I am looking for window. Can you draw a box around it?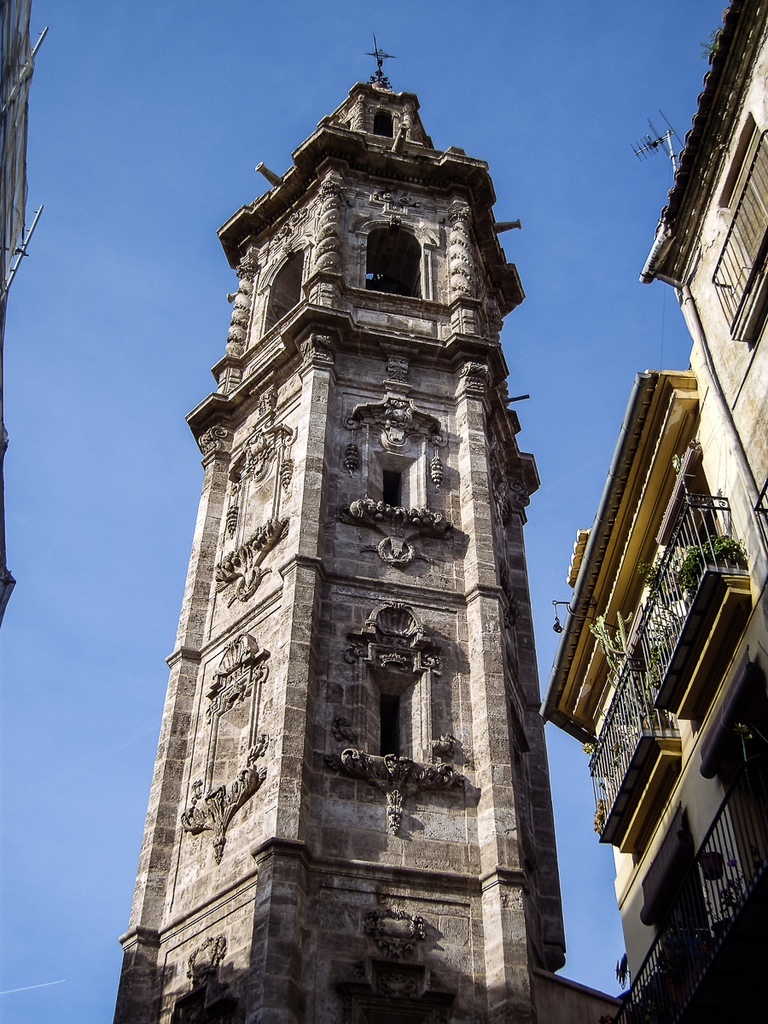
Sure, the bounding box is left=361, top=222, right=427, bottom=296.
